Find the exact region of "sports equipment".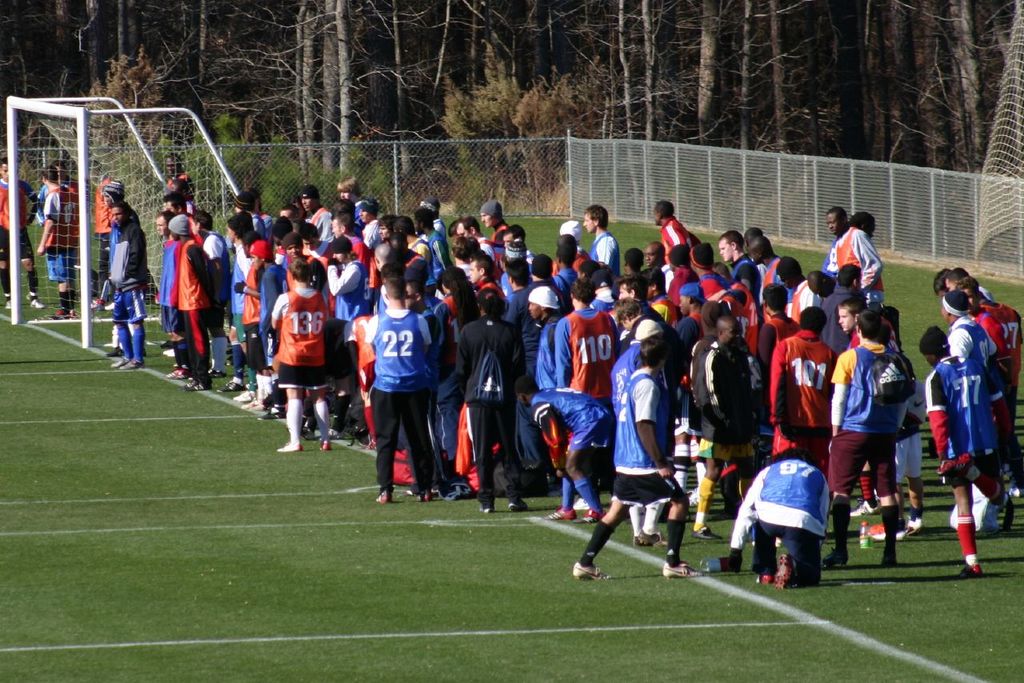
Exact region: {"x1": 329, "y1": 409, "x2": 346, "y2": 432}.
